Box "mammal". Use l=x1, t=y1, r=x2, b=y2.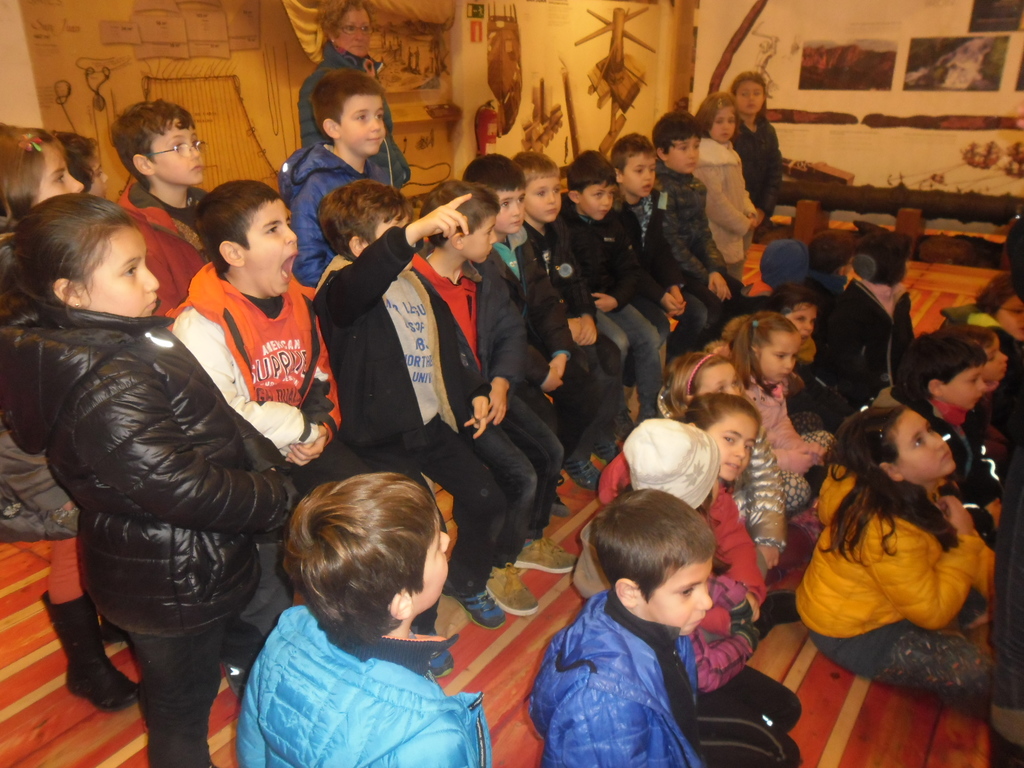
l=315, t=177, r=507, b=676.
